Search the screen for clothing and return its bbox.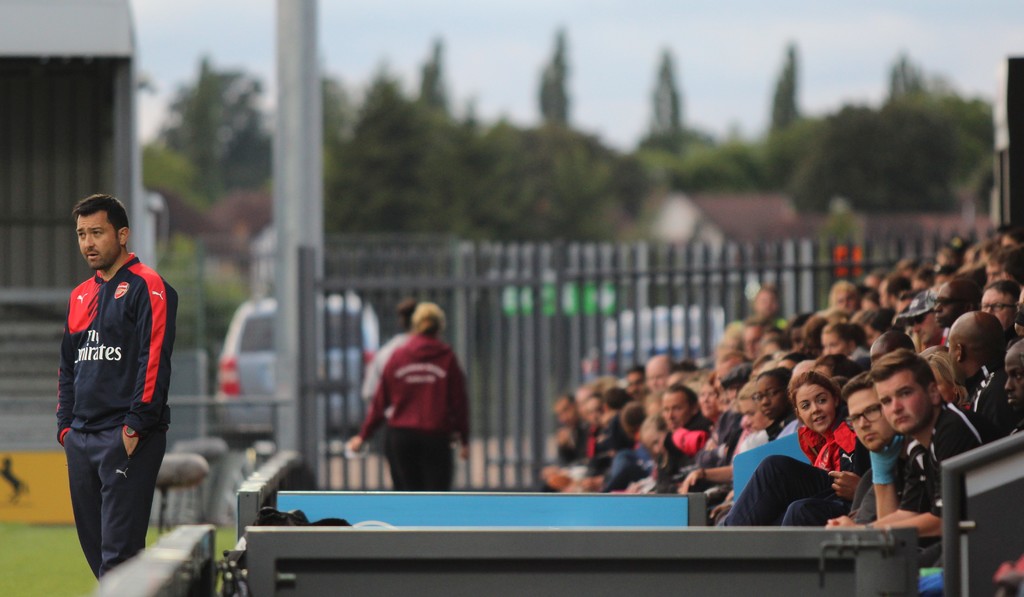
Found: left=58, top=245, right=177, bottom=584.
